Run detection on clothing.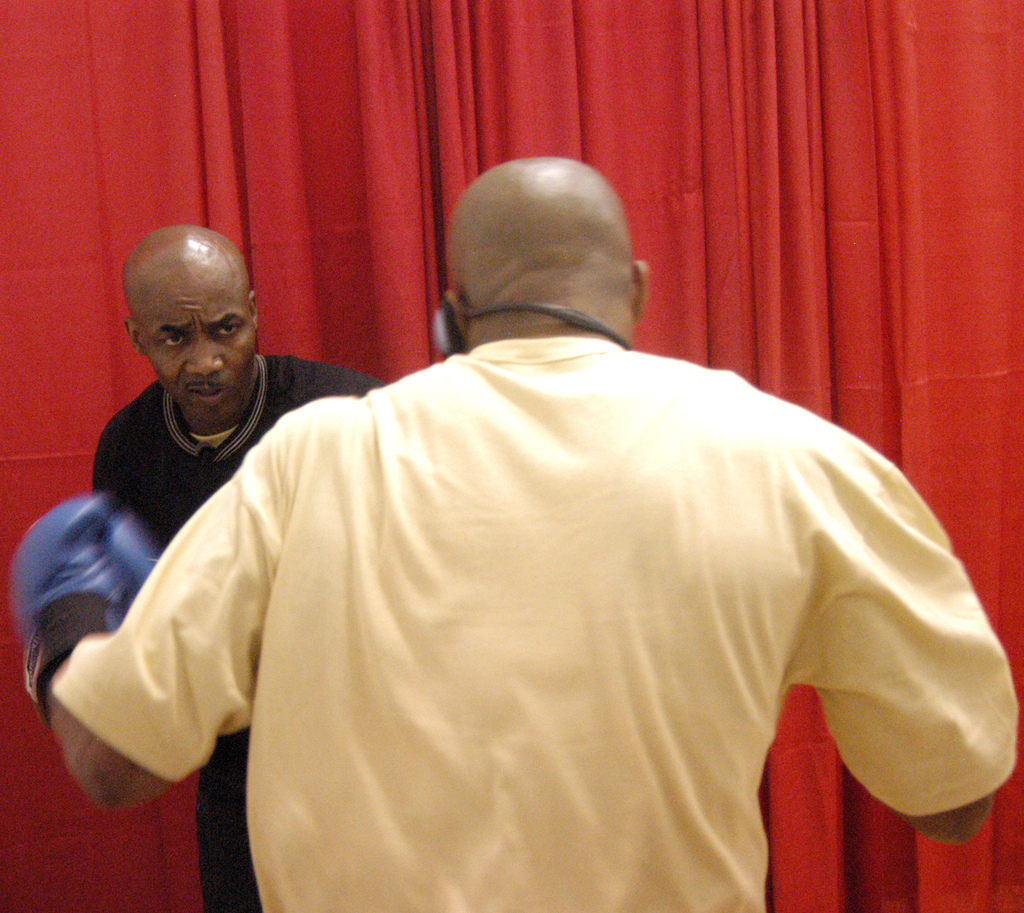
Result: 45, 314, 1023, 912.
